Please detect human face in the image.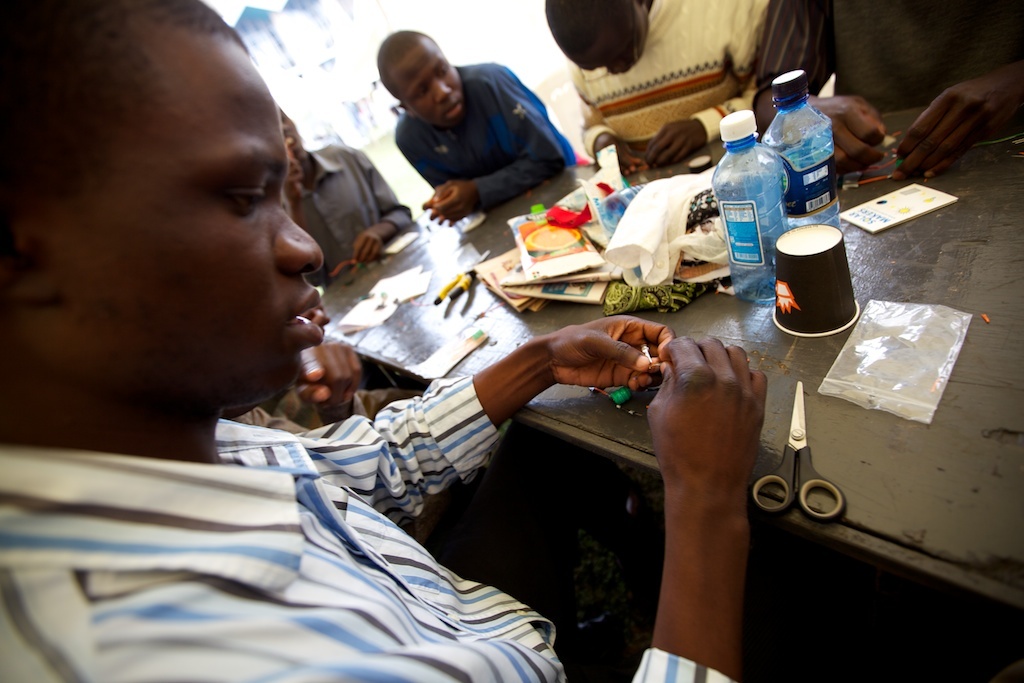
386,36,457,123.
